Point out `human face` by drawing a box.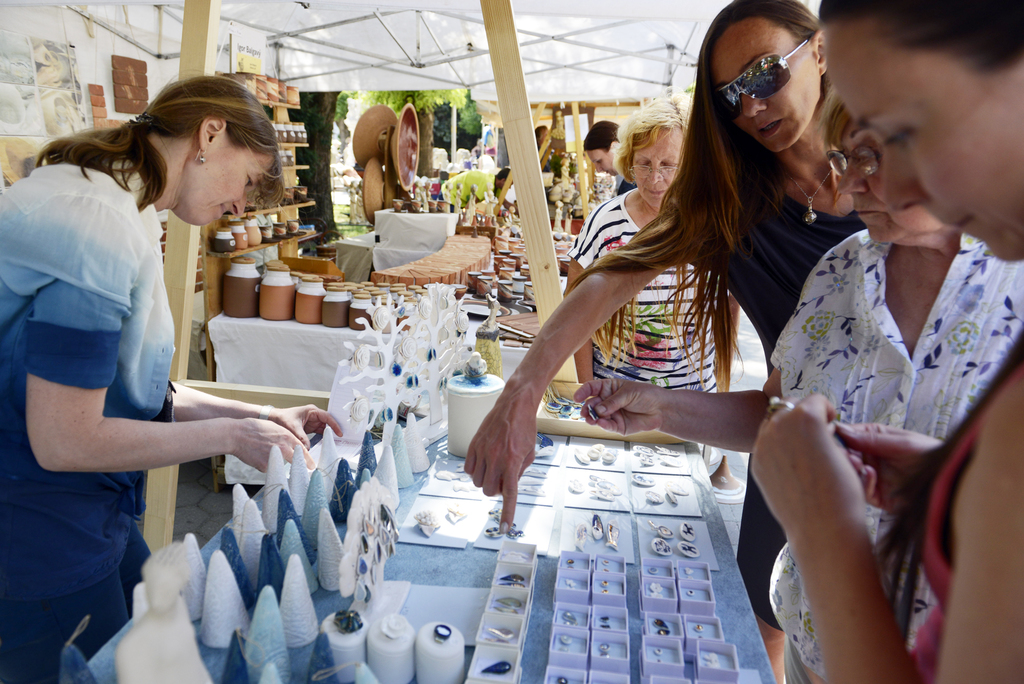
pyautogui.locateOnScreen(591, 147, 619, 177).
